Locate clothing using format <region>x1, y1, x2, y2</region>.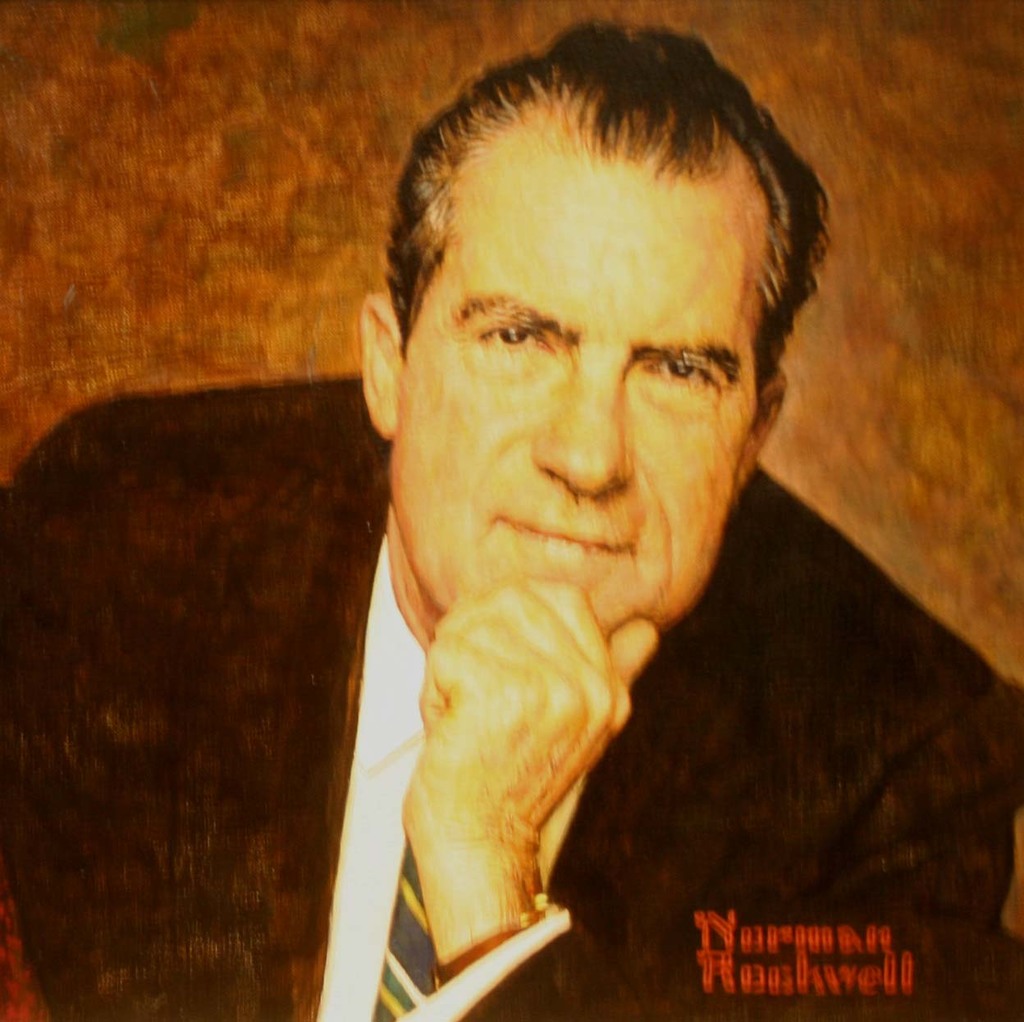
<region>0, 377, 1023, 1021</region>.
